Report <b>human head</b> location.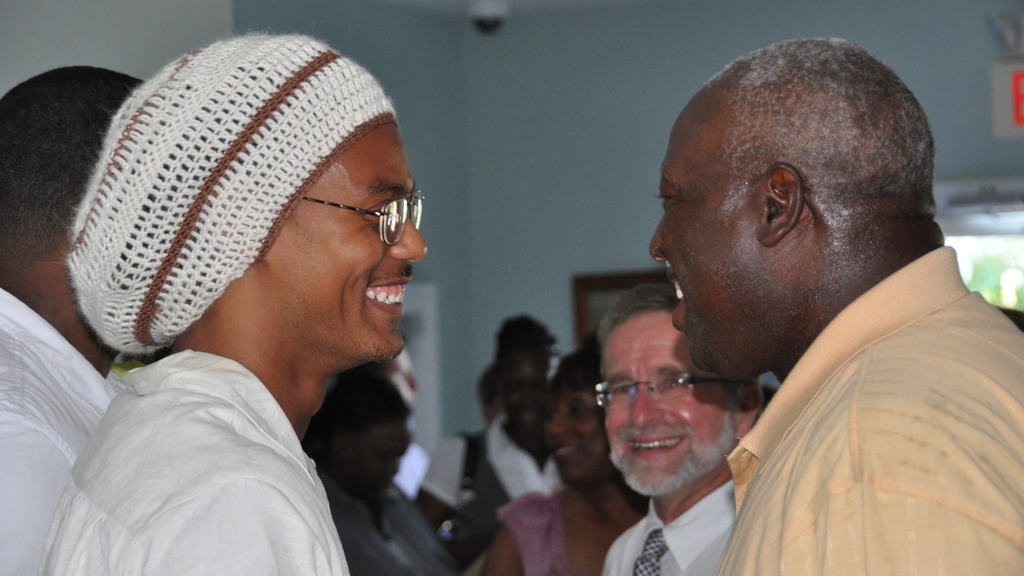
Report: bbox=(589, 275, 764, 504).
